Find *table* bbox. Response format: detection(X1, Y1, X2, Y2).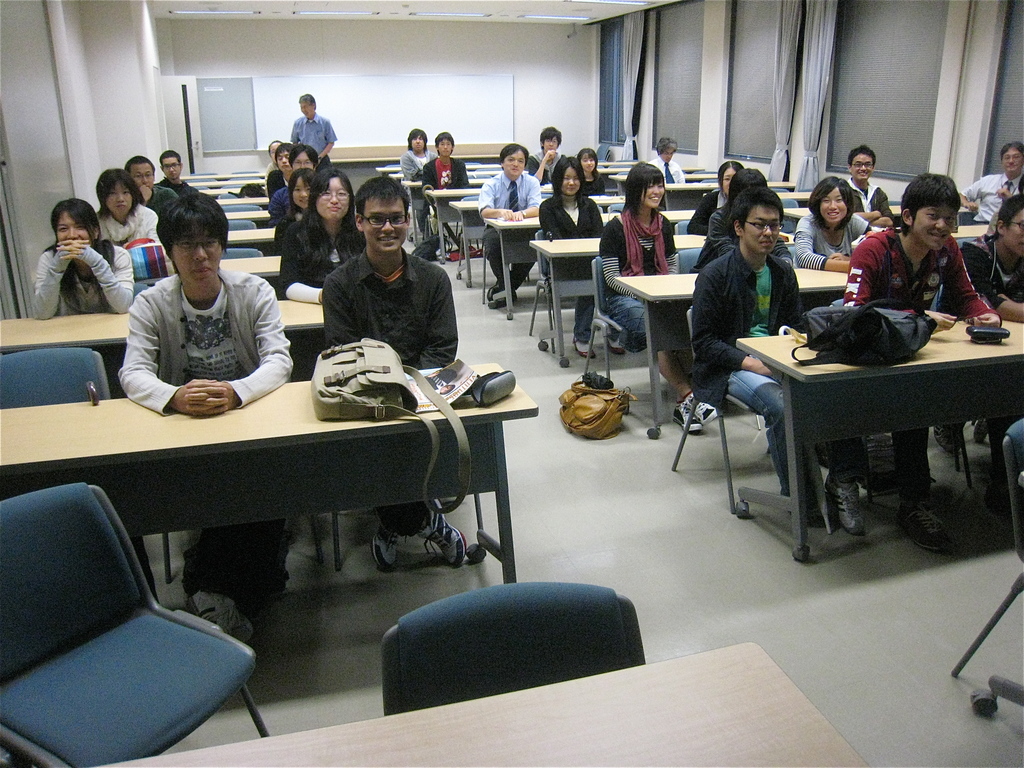
detection(0, 294, 324, 357).
